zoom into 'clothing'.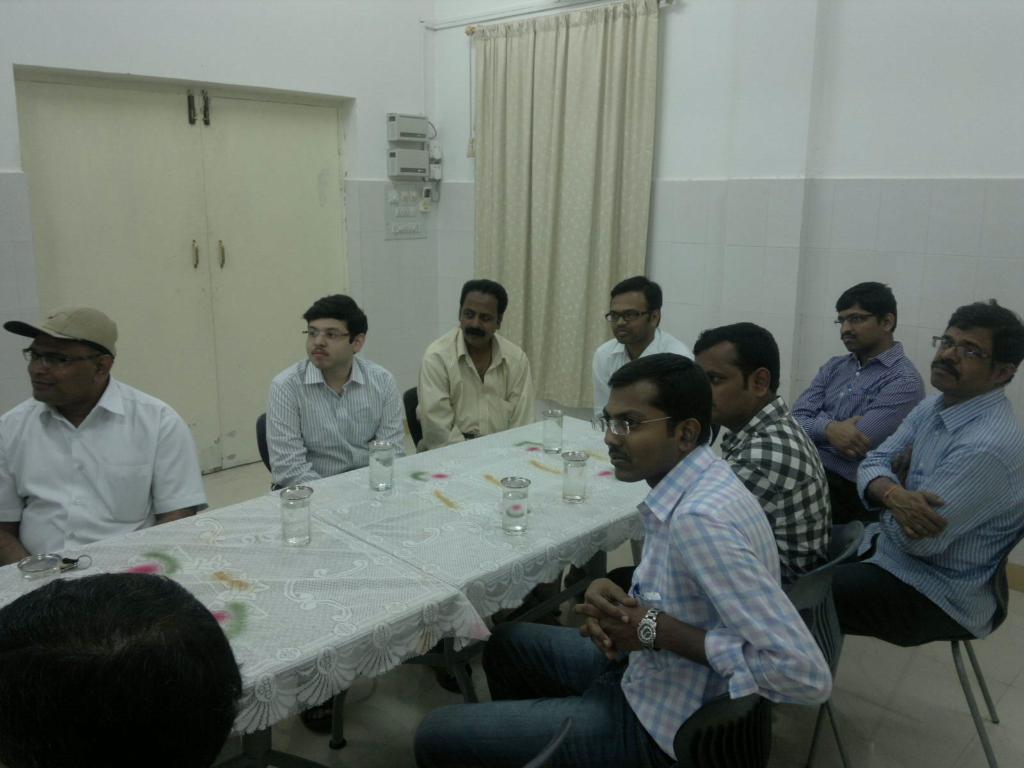
Zoom target: {"left": 588, "top": 331, "right": 695, "bottom": 415}.
